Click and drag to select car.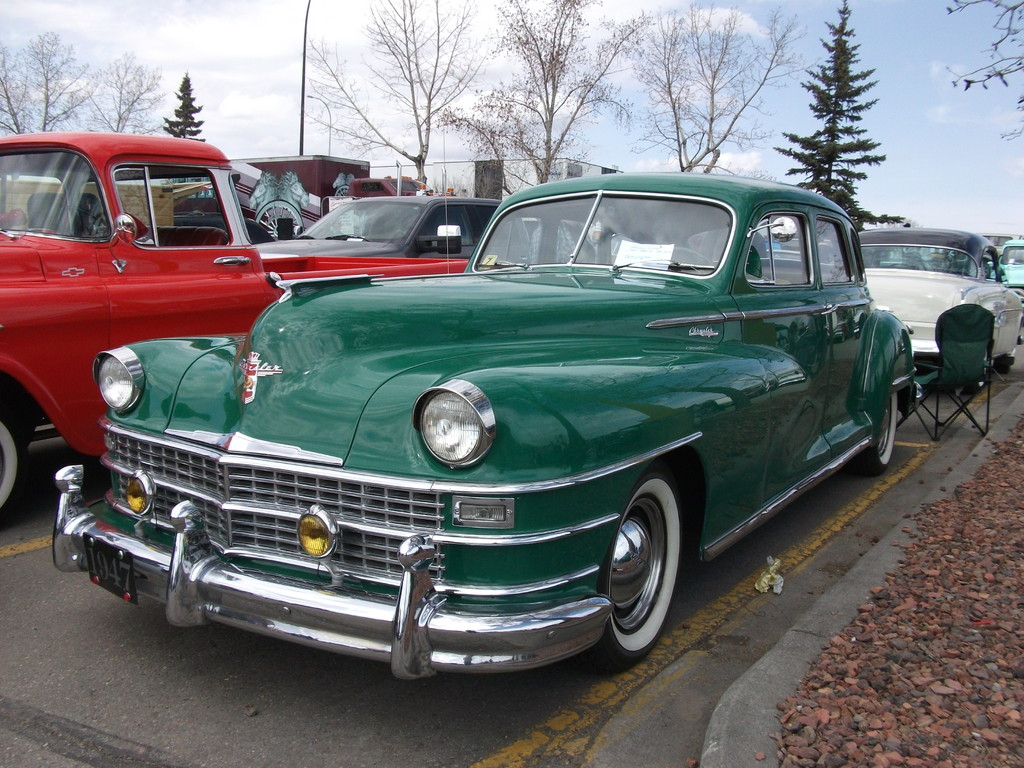
Selection: {"x1": 814, "y1": 232, "x2": 1023, "y2": 395}.
